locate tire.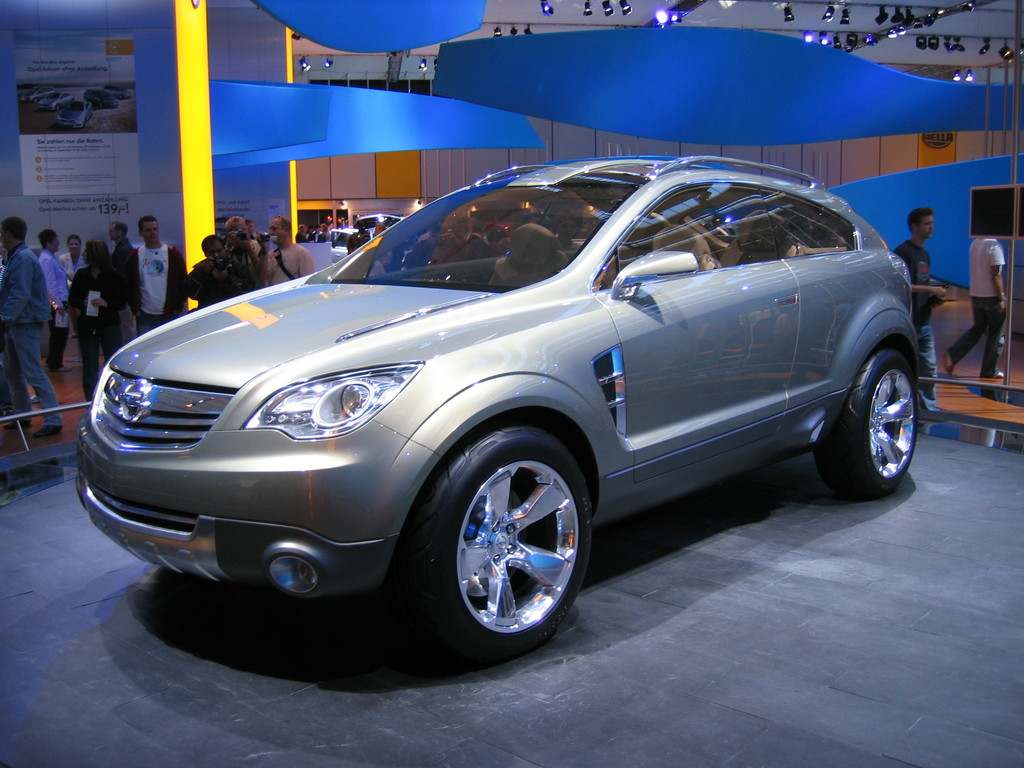
Bounding box: region(404, 417, 596, 662).
